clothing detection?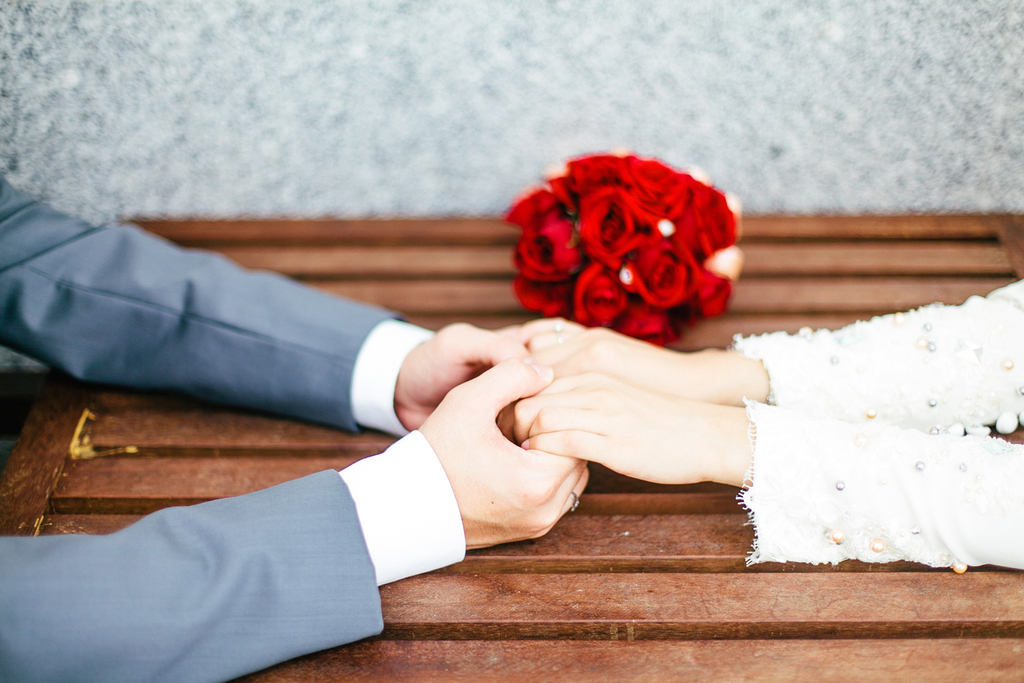
<region>0, 169, 466, 682</region>
